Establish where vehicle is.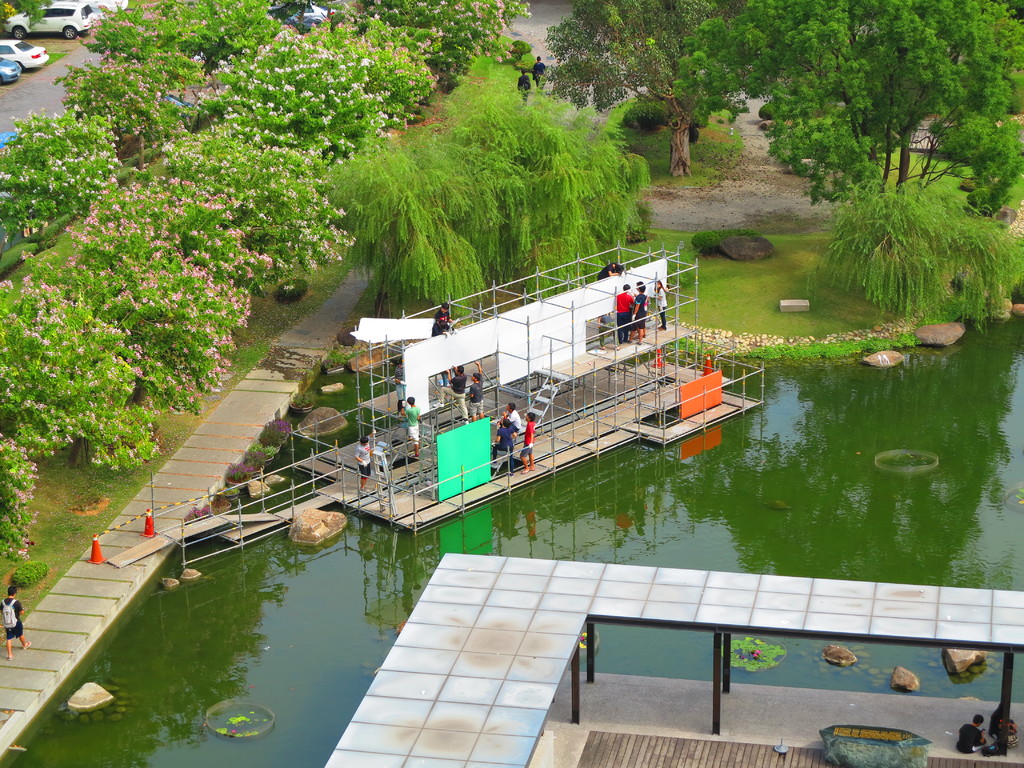
Established at 2, 0, 93, 43.
